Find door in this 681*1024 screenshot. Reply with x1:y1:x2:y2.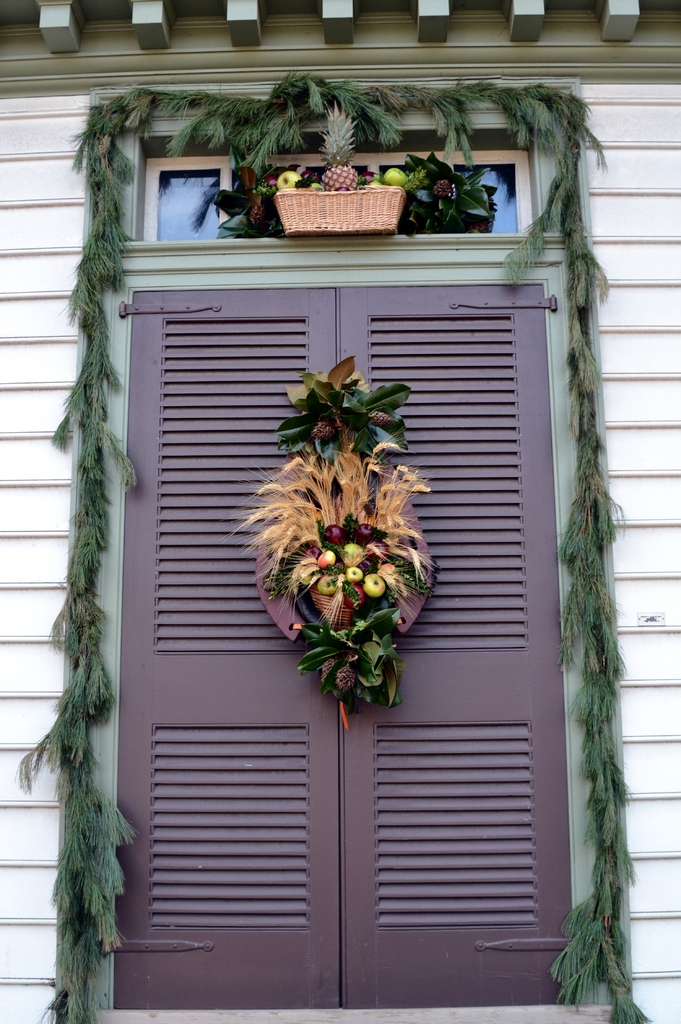
113:283:570:1005.
